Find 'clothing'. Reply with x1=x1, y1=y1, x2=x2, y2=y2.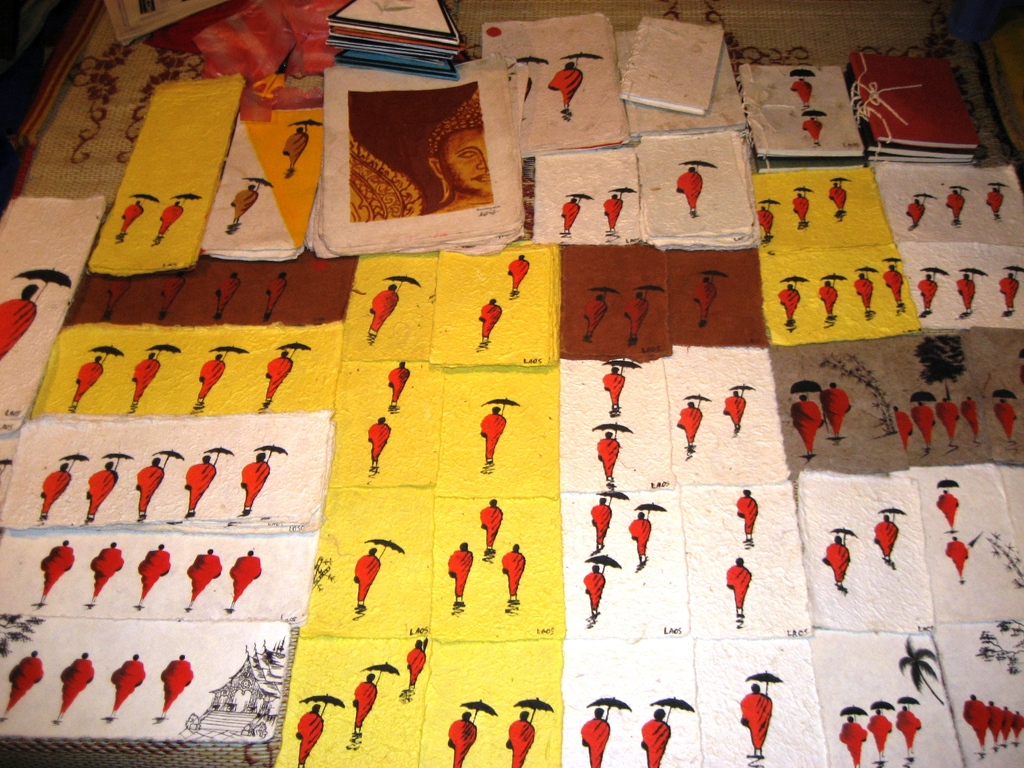
x1=356, y1=682, x2=375, y2=732.
